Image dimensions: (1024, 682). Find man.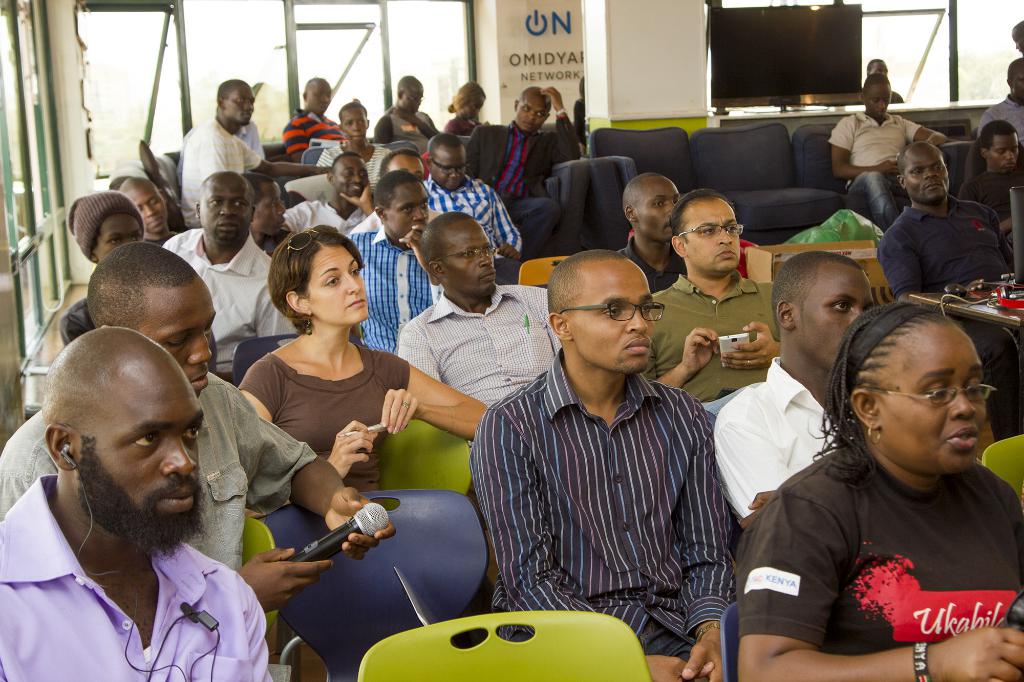
bbox=(282, 75, 348, 157).
